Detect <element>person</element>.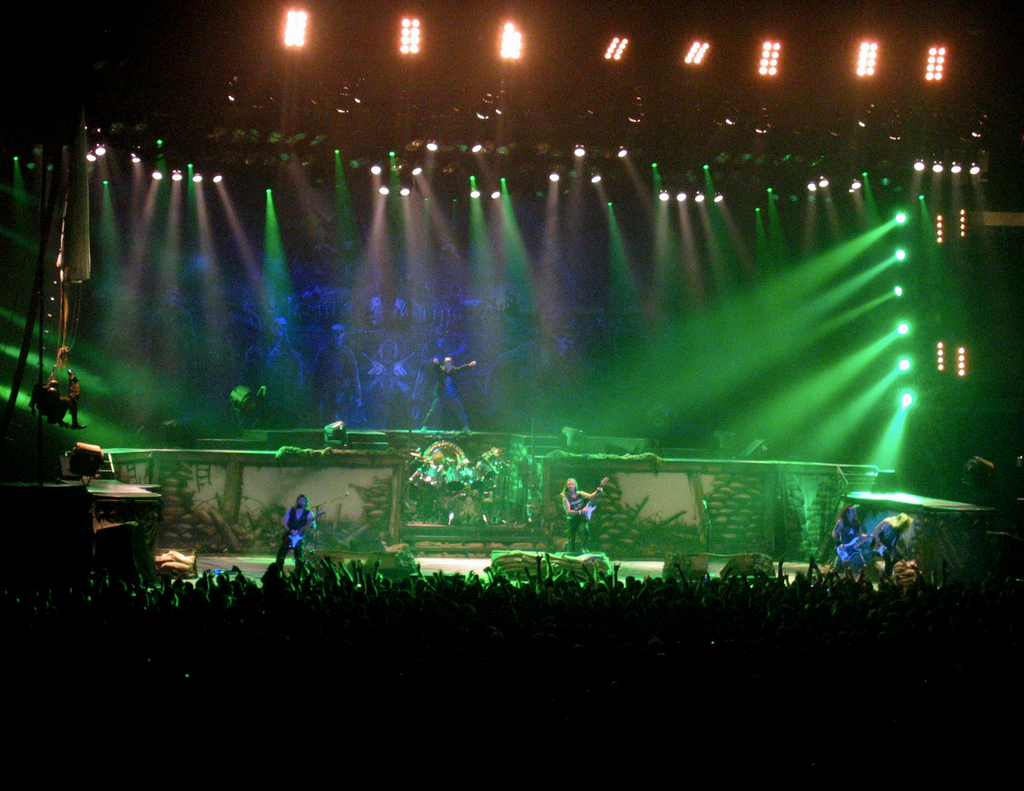
Detected at pyautogui.locateOnScreen(278, 493, 313, 575).
